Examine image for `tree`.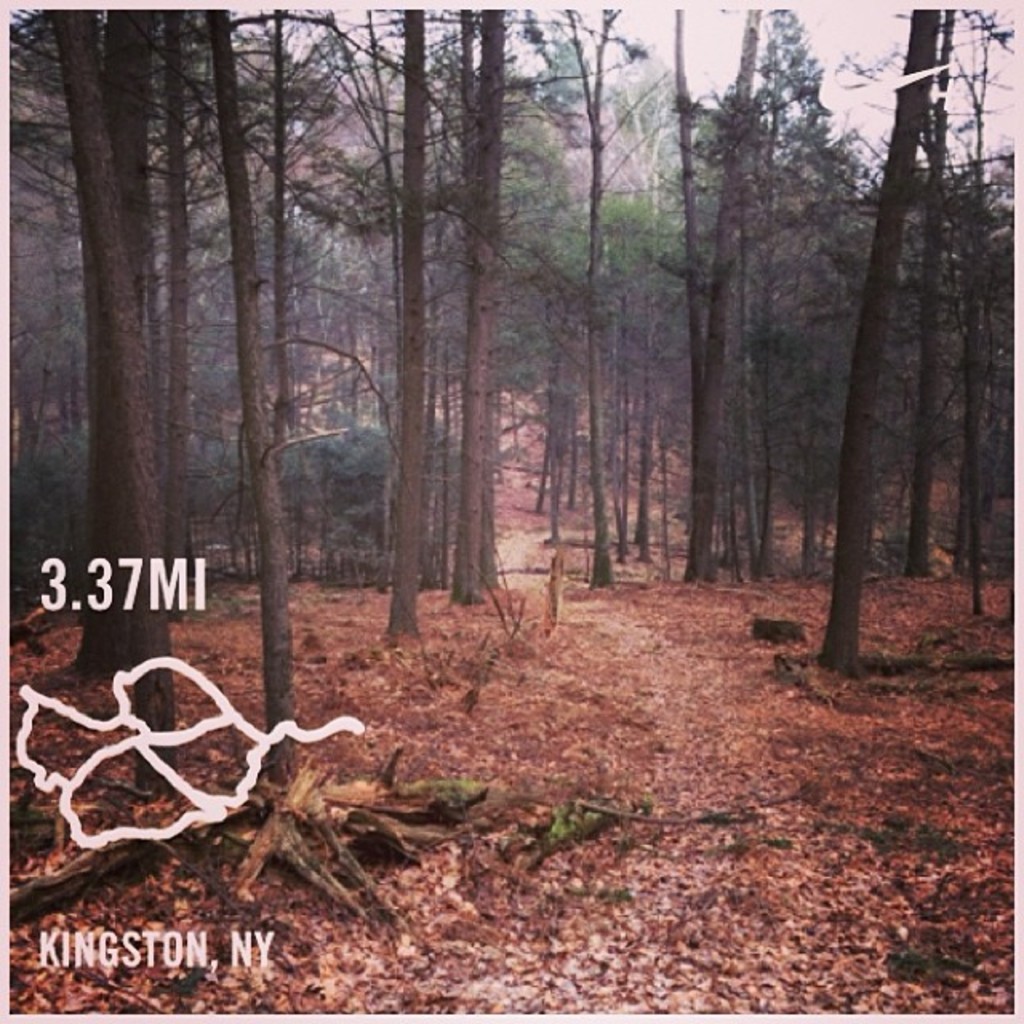
Examination result: bbox=(936, 10, 1014, 595).
